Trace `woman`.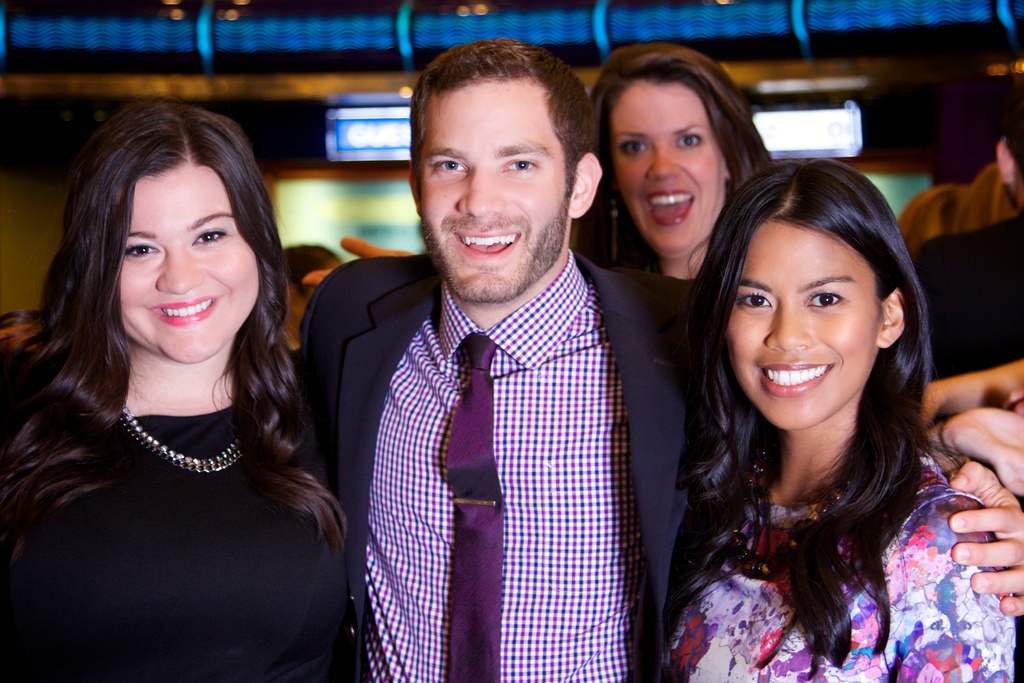
Traced to detection(33, 88, 362, 677).
